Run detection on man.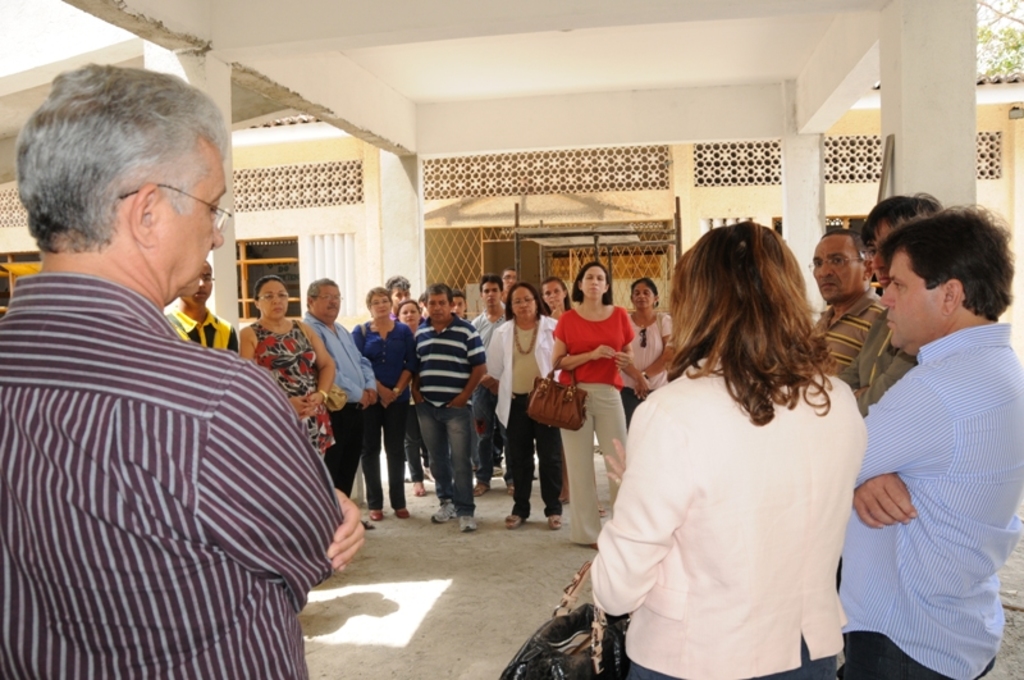
Result: box=[380, 277, 415, 309].
